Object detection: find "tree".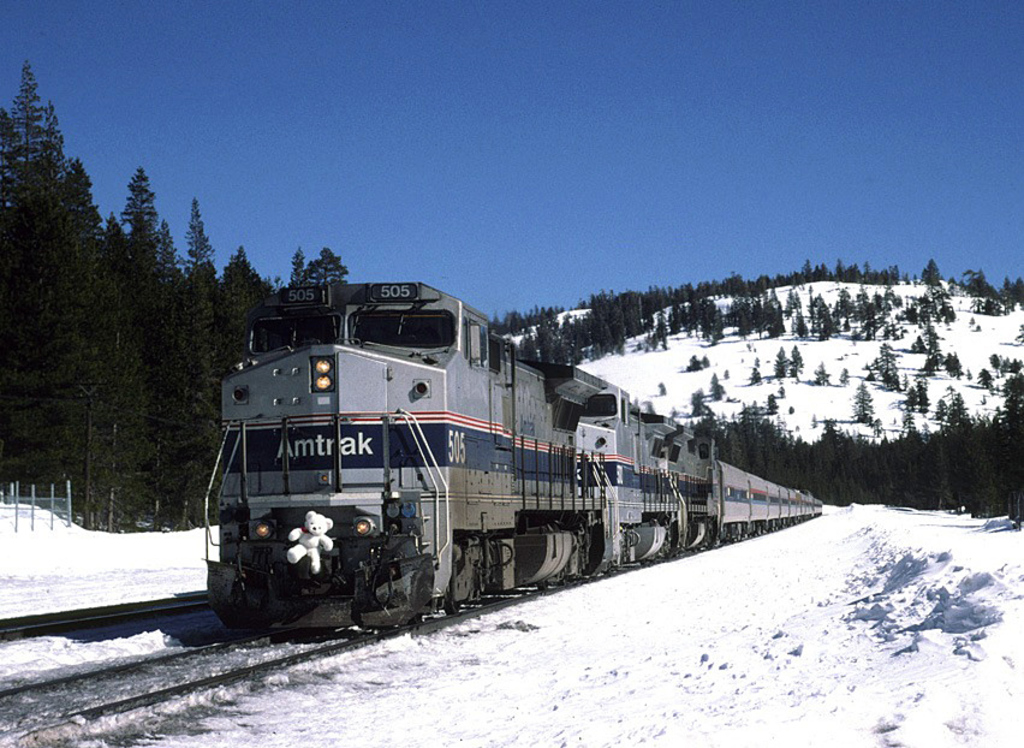
locate(209, 255, 268, 316).
